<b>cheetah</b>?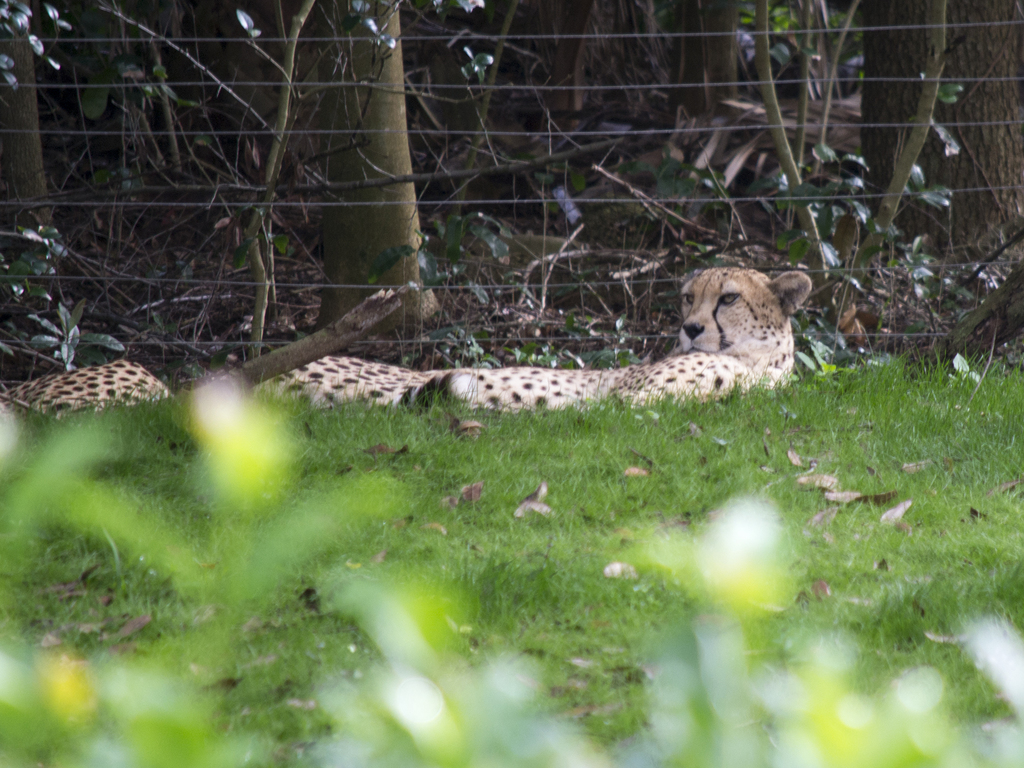
[261, 267, 813, 406]
